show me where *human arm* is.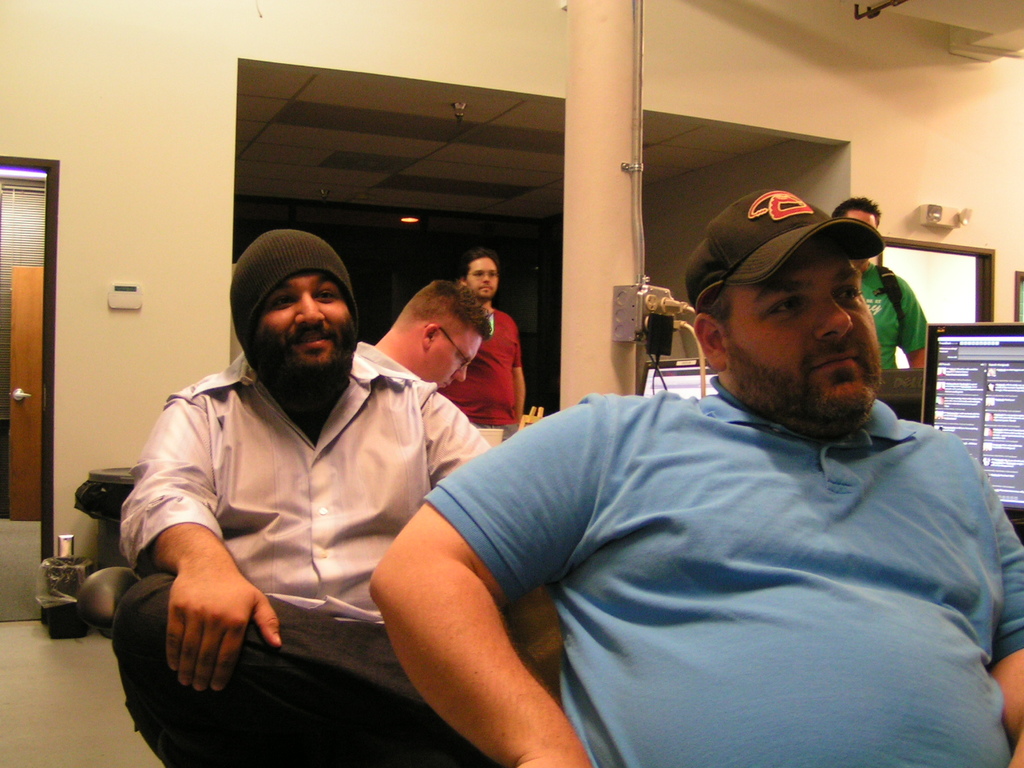
*human arm* is at pyautogui.locateOnScreen(977, 462, 1023, 767).
